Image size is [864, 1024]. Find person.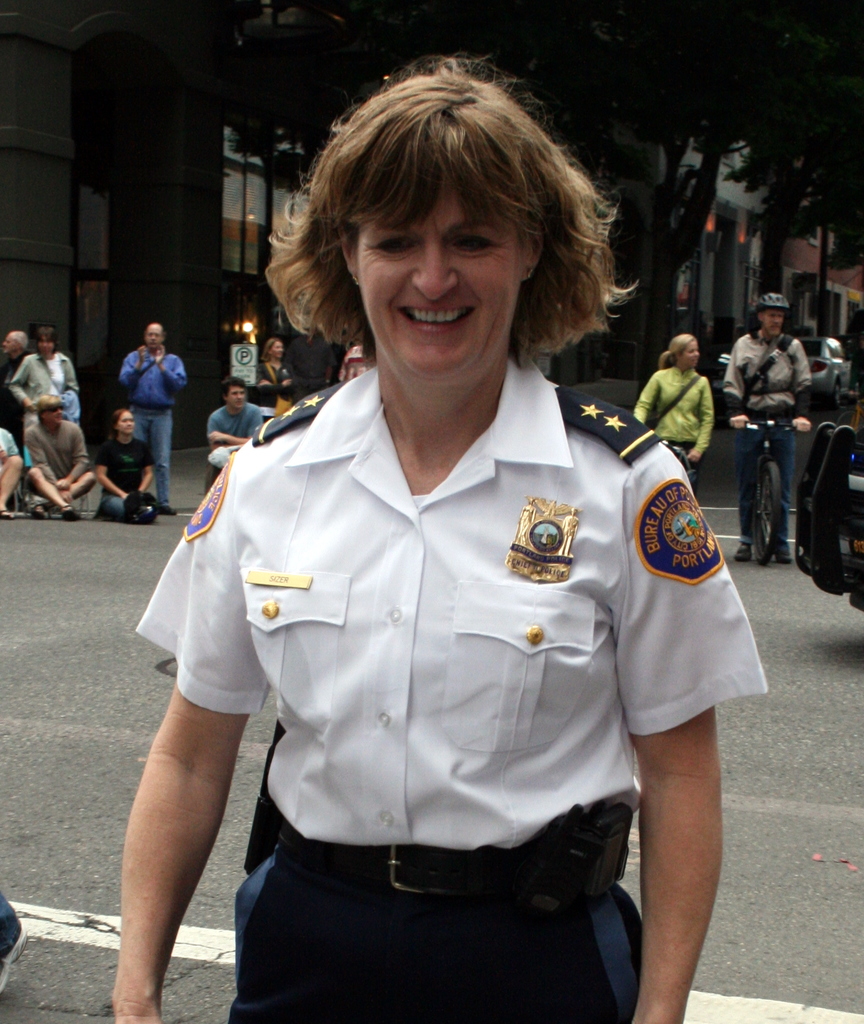
108,52,772,1023.
